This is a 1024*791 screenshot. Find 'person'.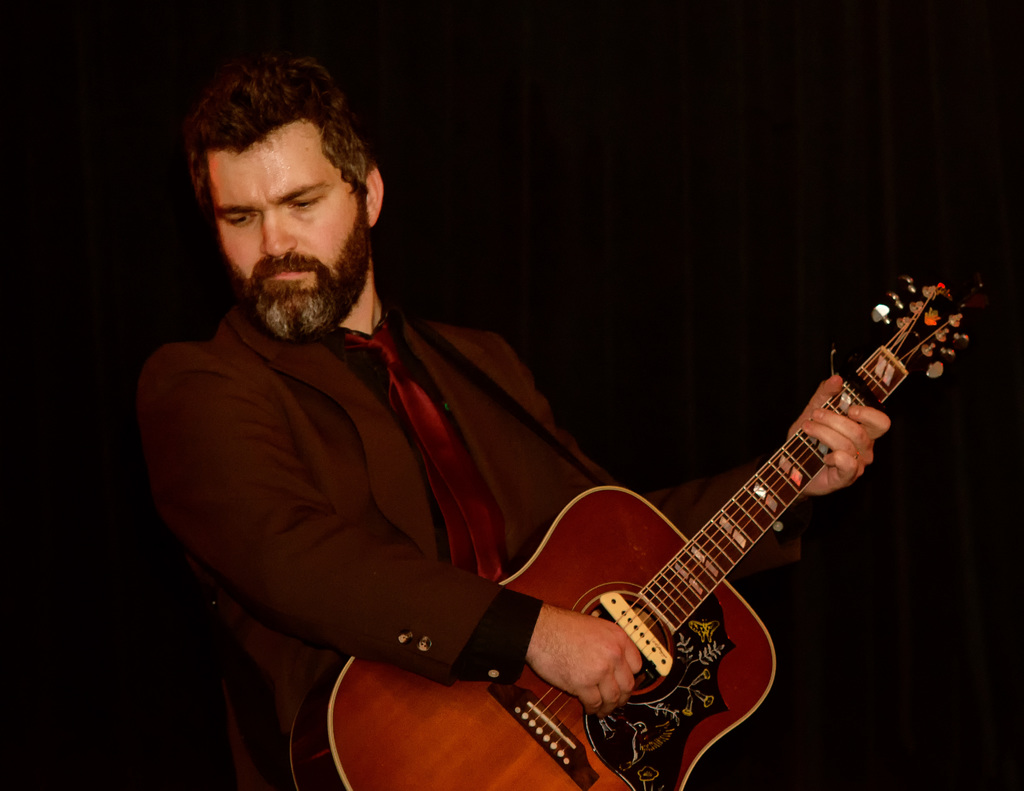
Bounding box: bbox=[130, 72, 678, 771].
